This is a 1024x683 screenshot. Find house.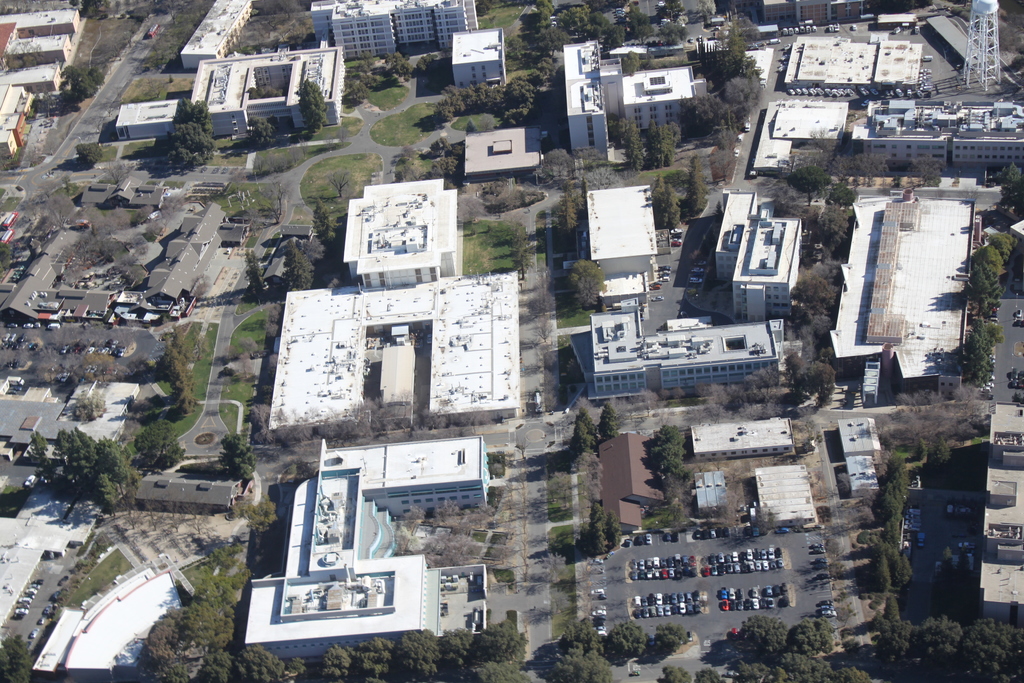
Bounding box: left=599, top=437, right=666, bottom=533.
